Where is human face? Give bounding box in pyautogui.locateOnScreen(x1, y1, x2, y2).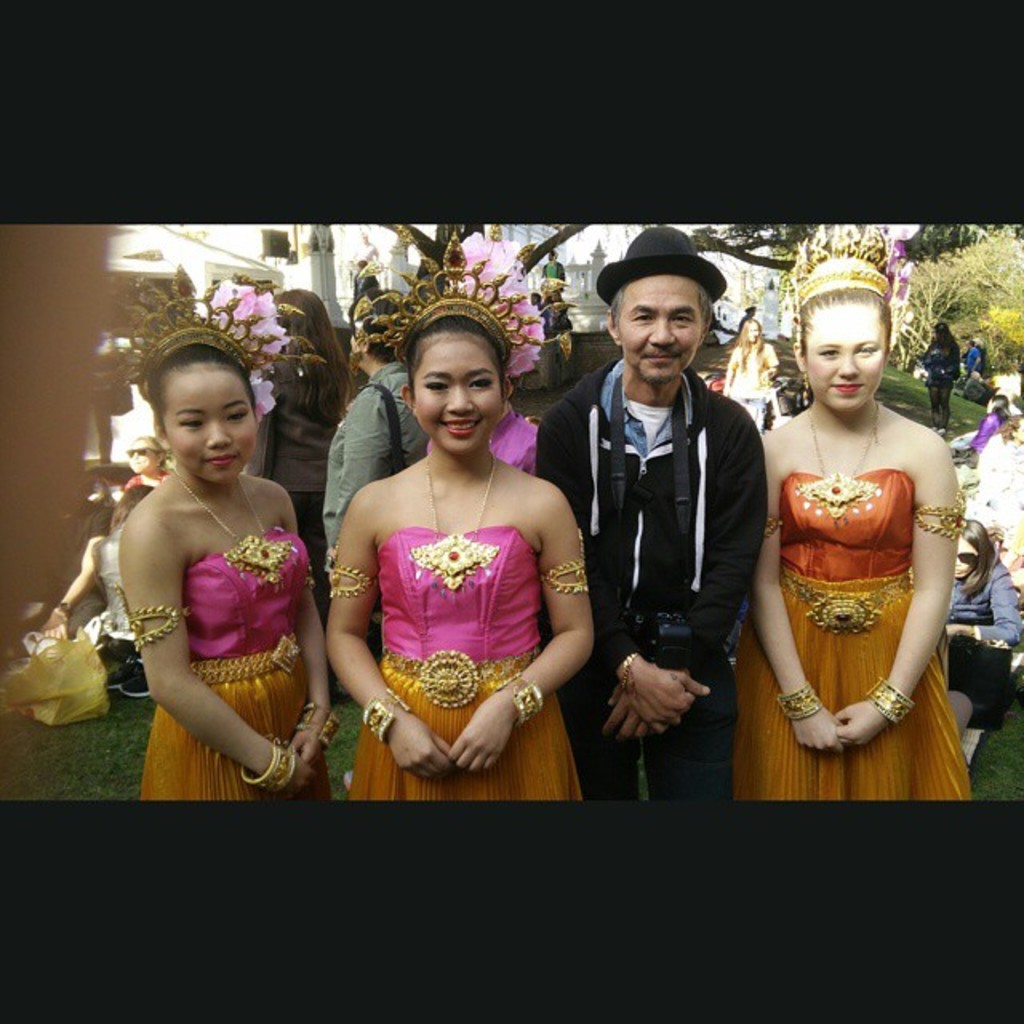
pyautogui.locateOnScreen(747, 325, 757, 342).
